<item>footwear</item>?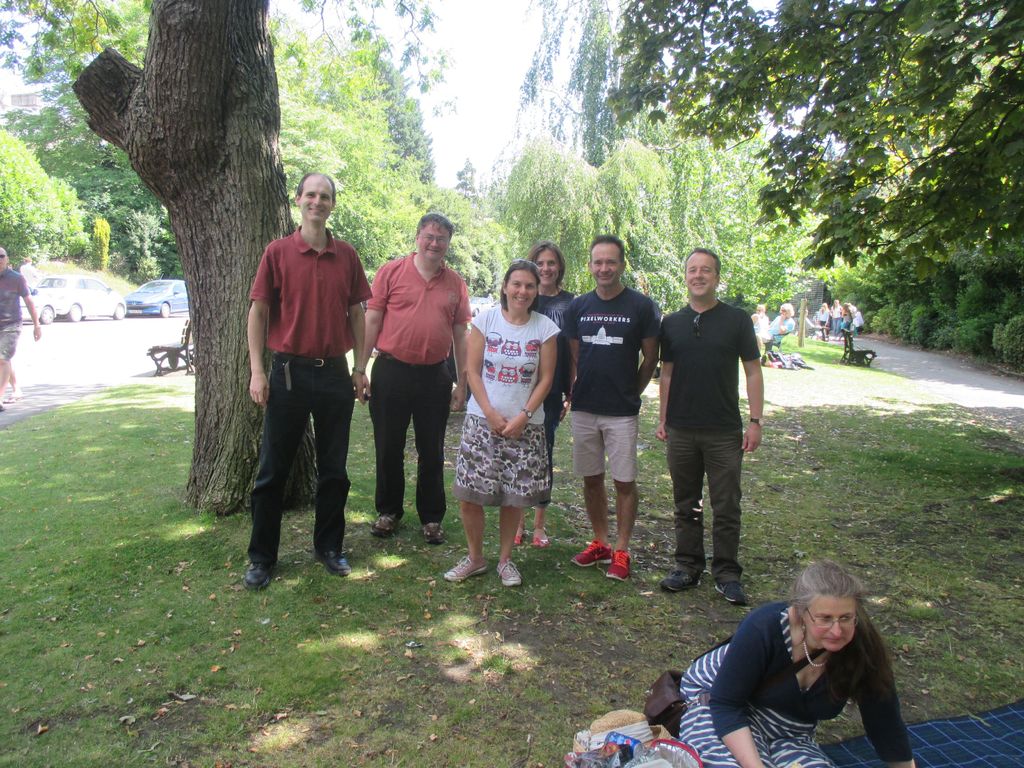
[left=708, top=583, right=749, bottom=605]
